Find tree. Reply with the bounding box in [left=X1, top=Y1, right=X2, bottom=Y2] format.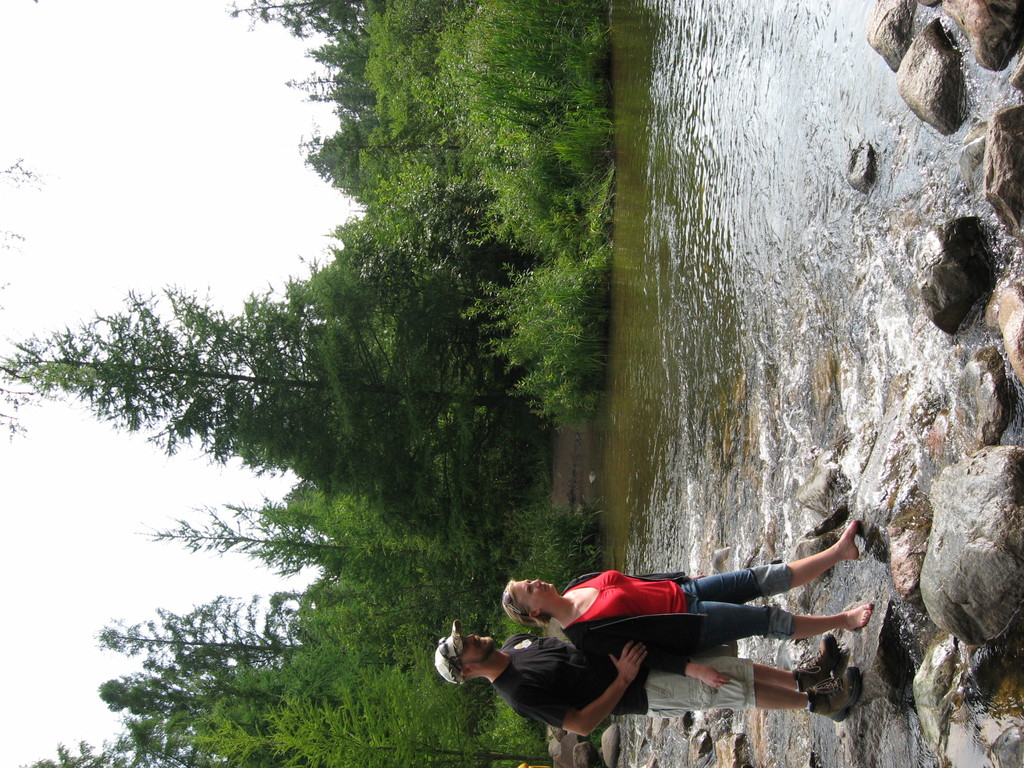
[left=2, top=227, right=540, bottom=507].
